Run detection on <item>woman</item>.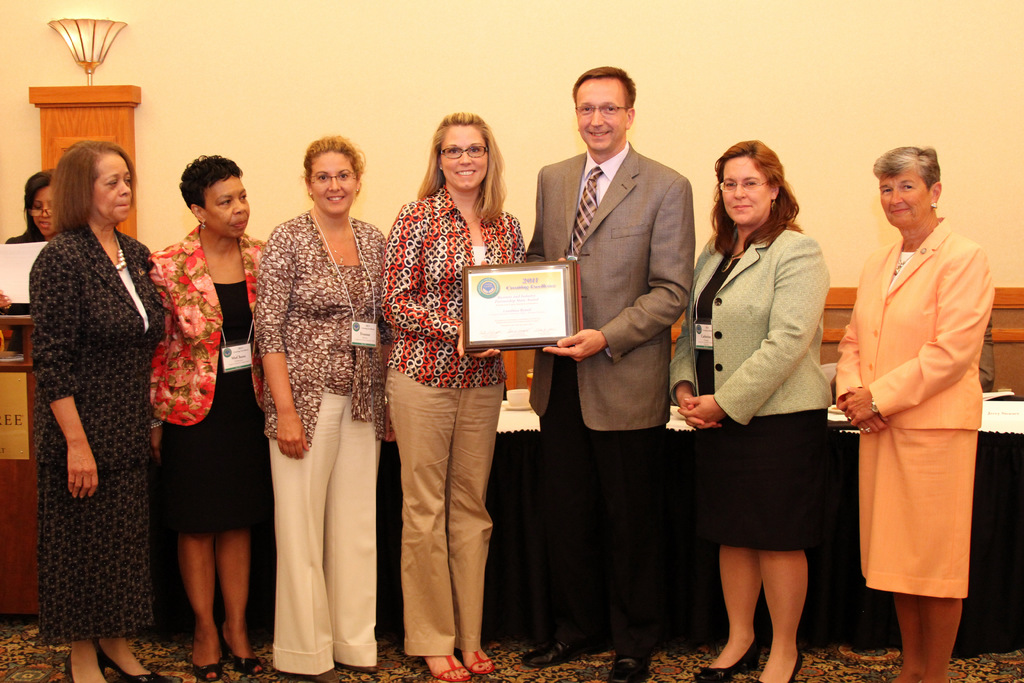
Result: <region>829, 147, 1002, 682</region>.
